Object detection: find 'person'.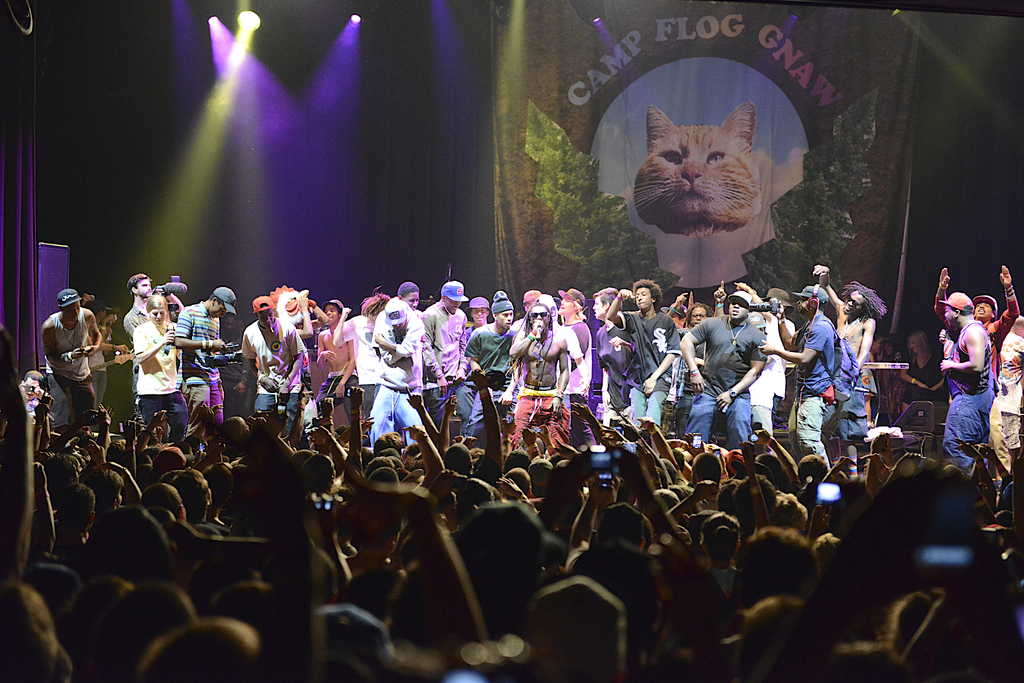
39, 287, 97, 426.
